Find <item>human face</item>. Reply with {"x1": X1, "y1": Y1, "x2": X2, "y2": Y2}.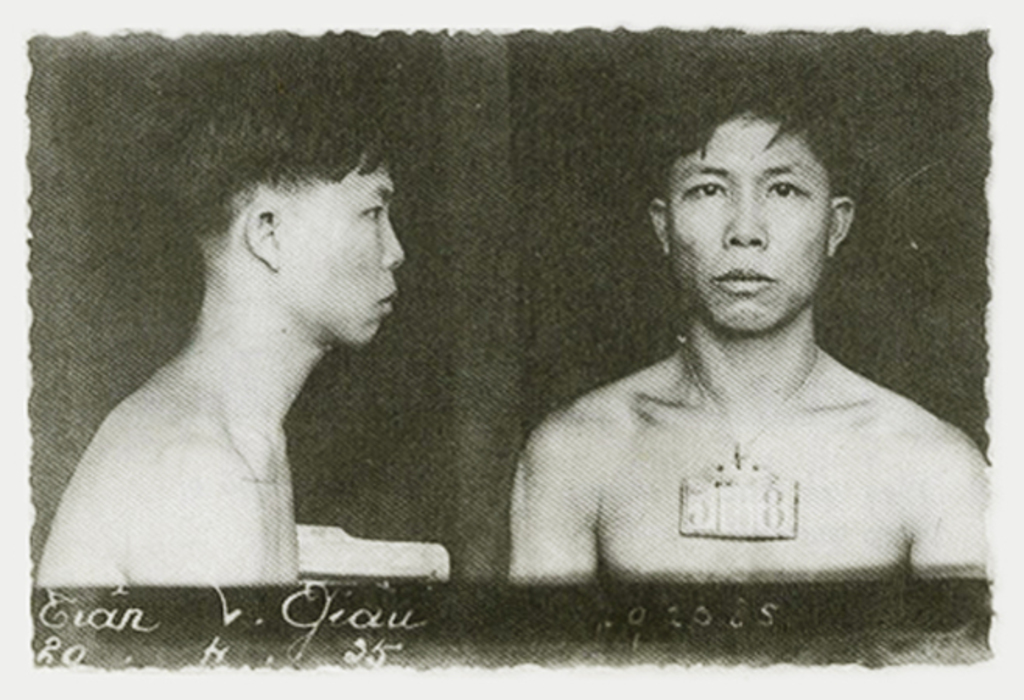
{"x1": 280, "y1": 152, "x2": 405, "y2": 345}.
